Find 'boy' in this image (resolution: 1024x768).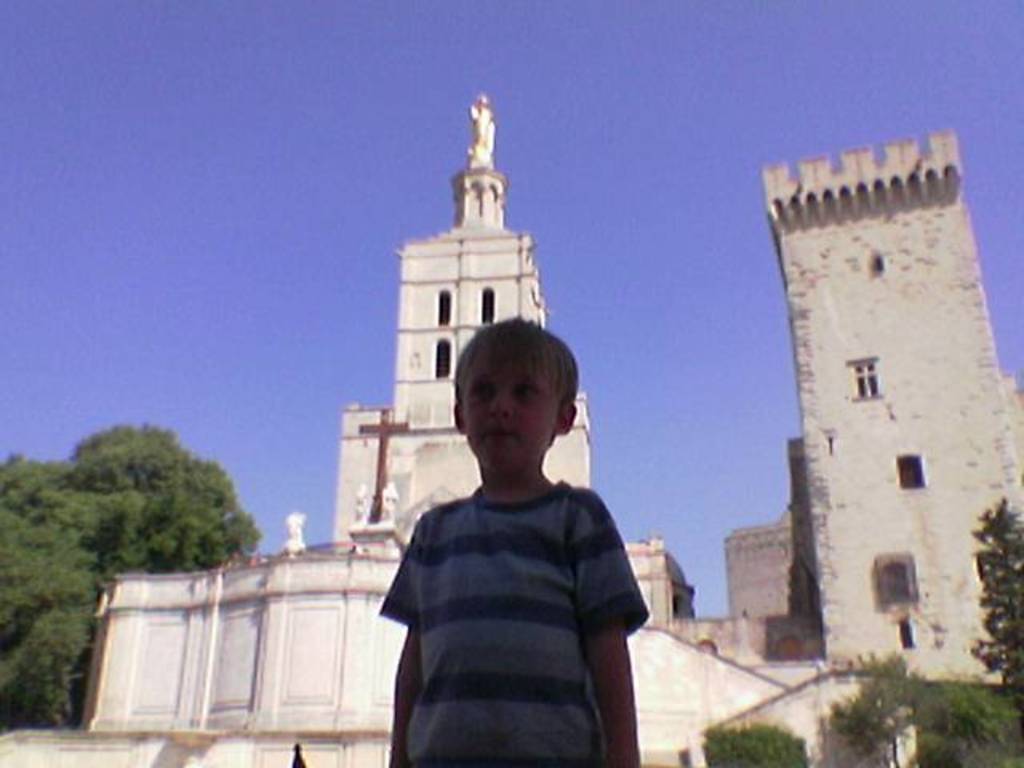
{"left": 344, "top": 306, "right": 642, "bottom": 755}.
